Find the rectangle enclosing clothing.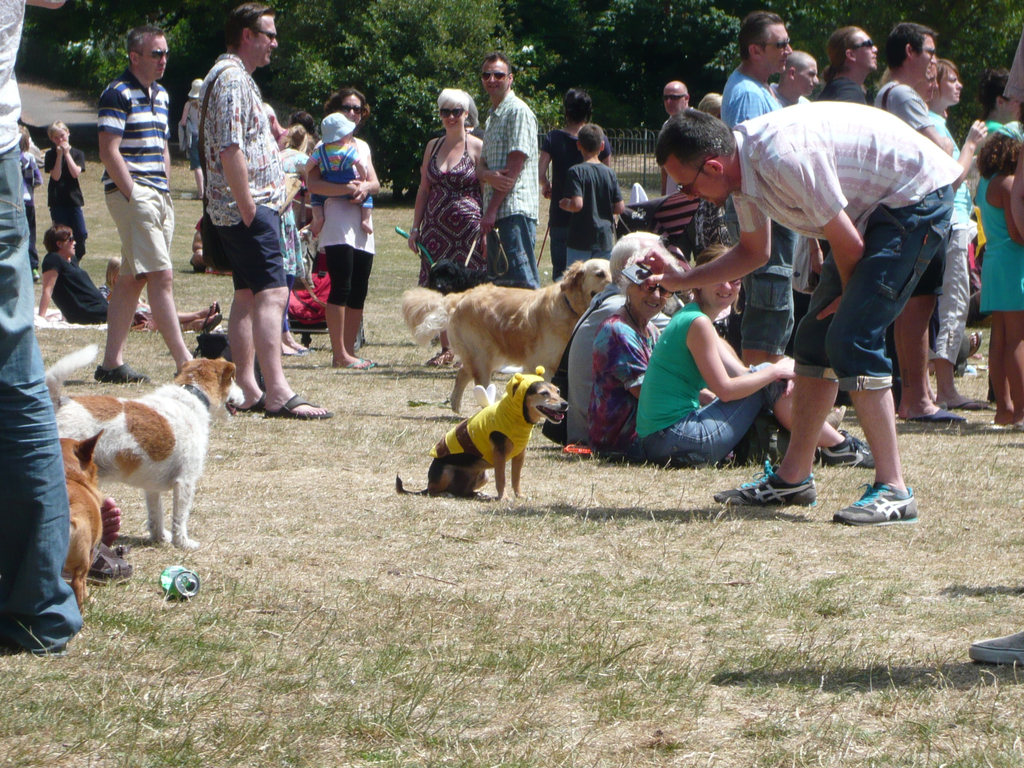
bbox=[40, 246, 148, 326].
